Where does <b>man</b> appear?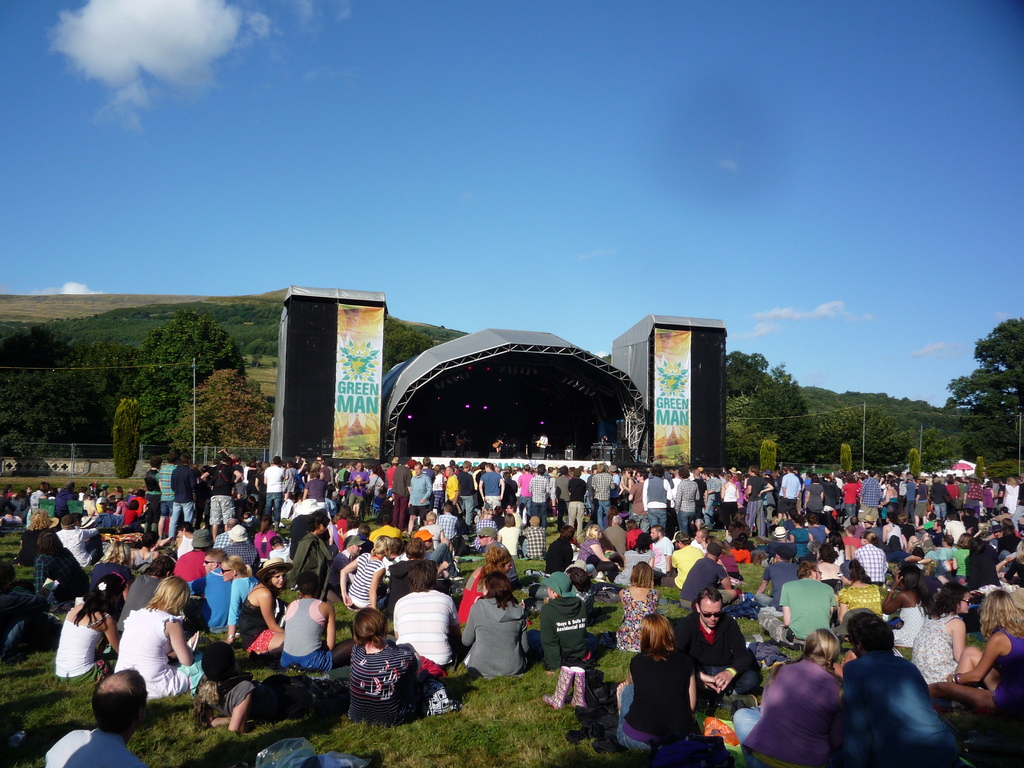
Appears at box(680, 587, 765, 702).
